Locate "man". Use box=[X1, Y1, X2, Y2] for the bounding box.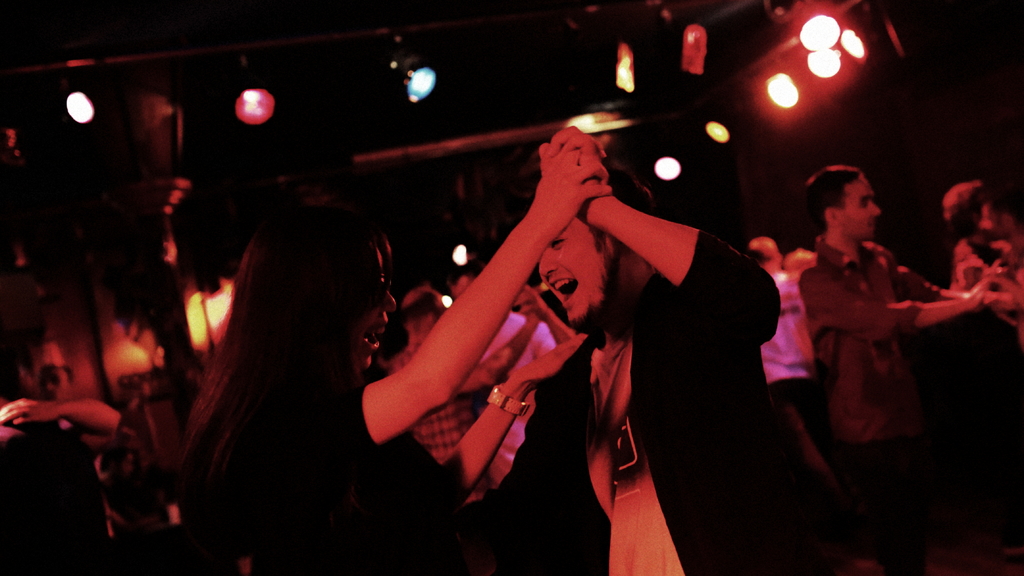
box=[774, 156, 982, 534].
